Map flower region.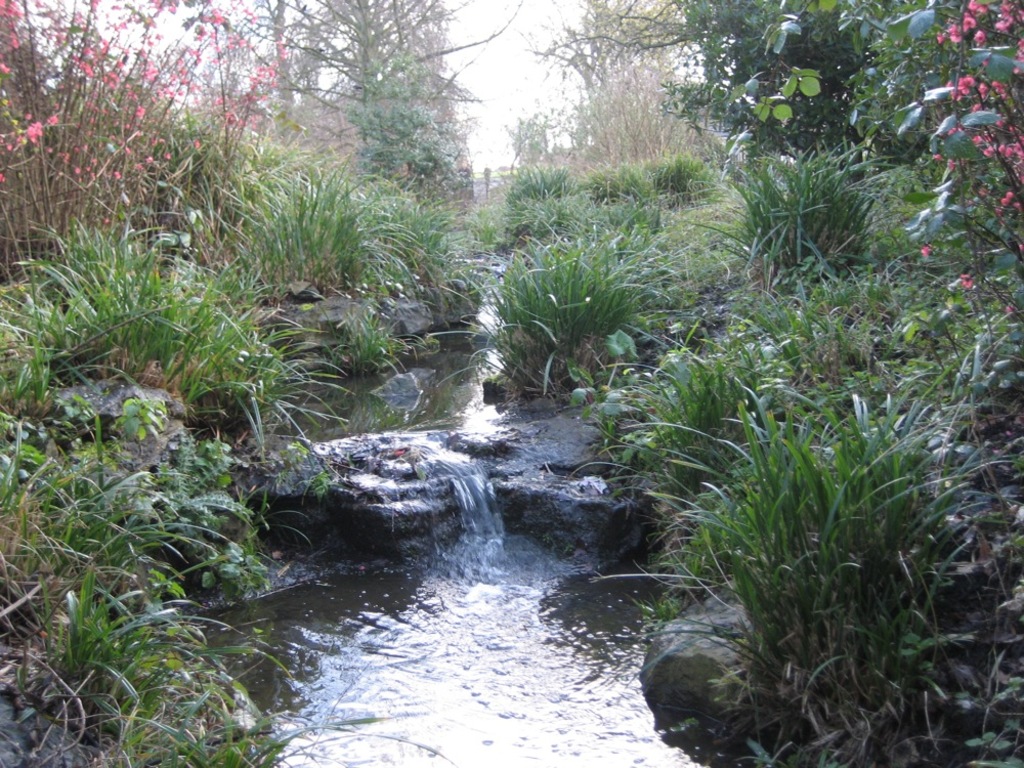
Mapped to [971,30,989,46].
